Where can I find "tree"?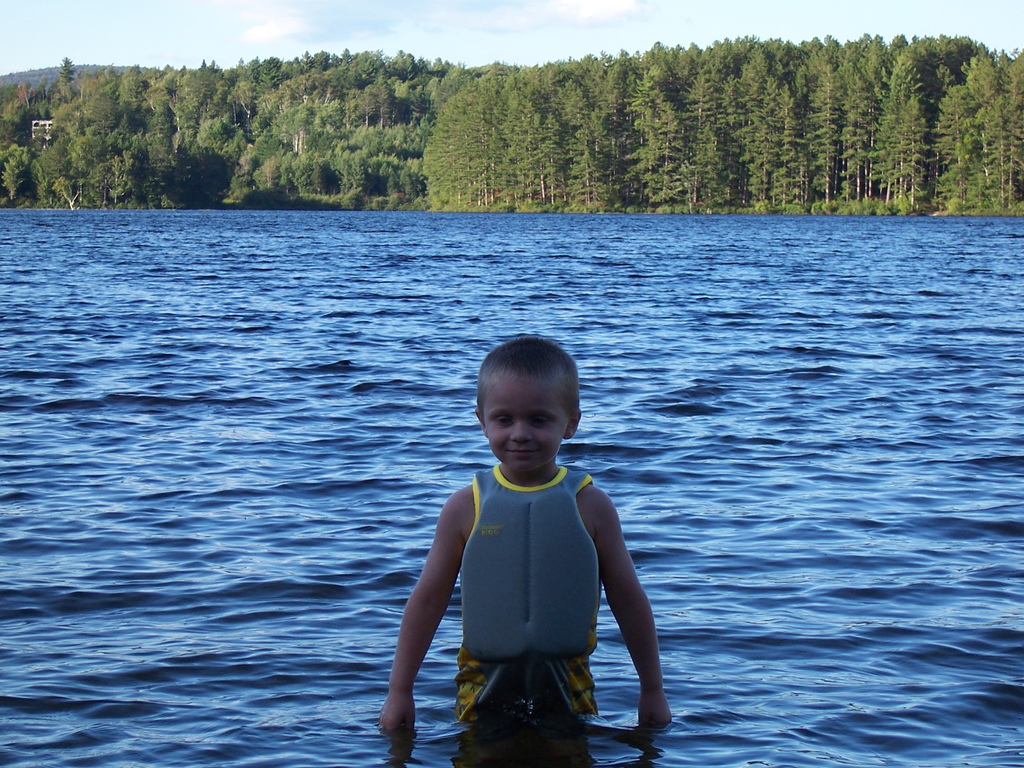
You can find it at box=[767, 28, 821, 210].
